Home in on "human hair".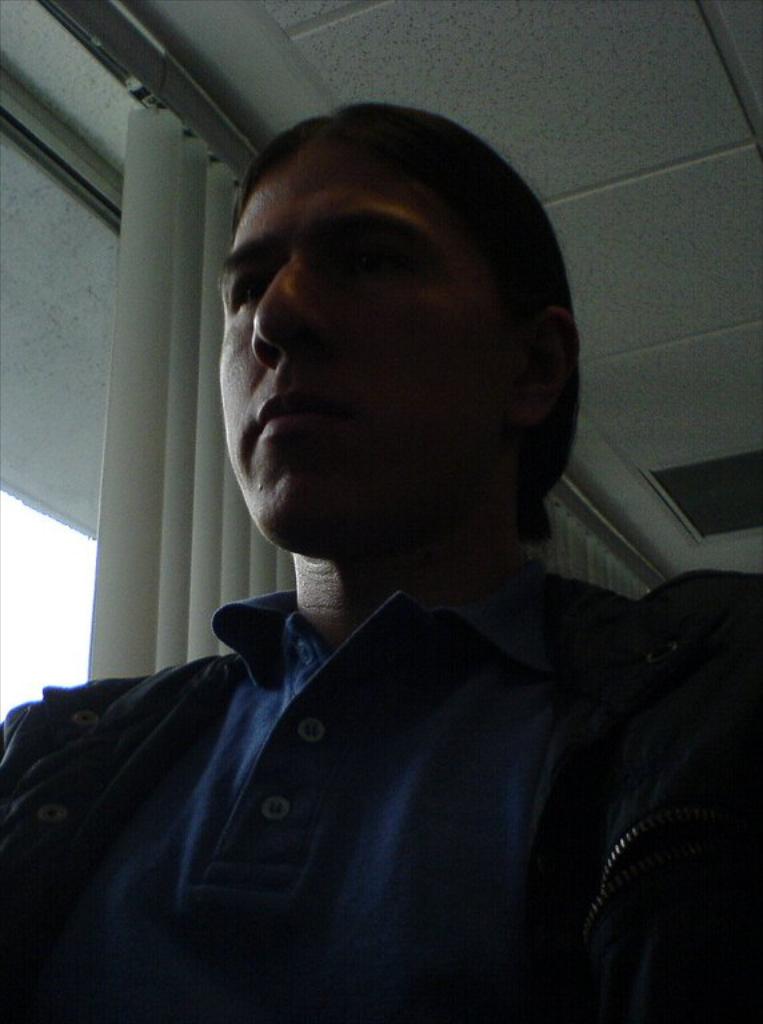
Homed in at <bbox>232, 99, 583, 543</bbox>.
